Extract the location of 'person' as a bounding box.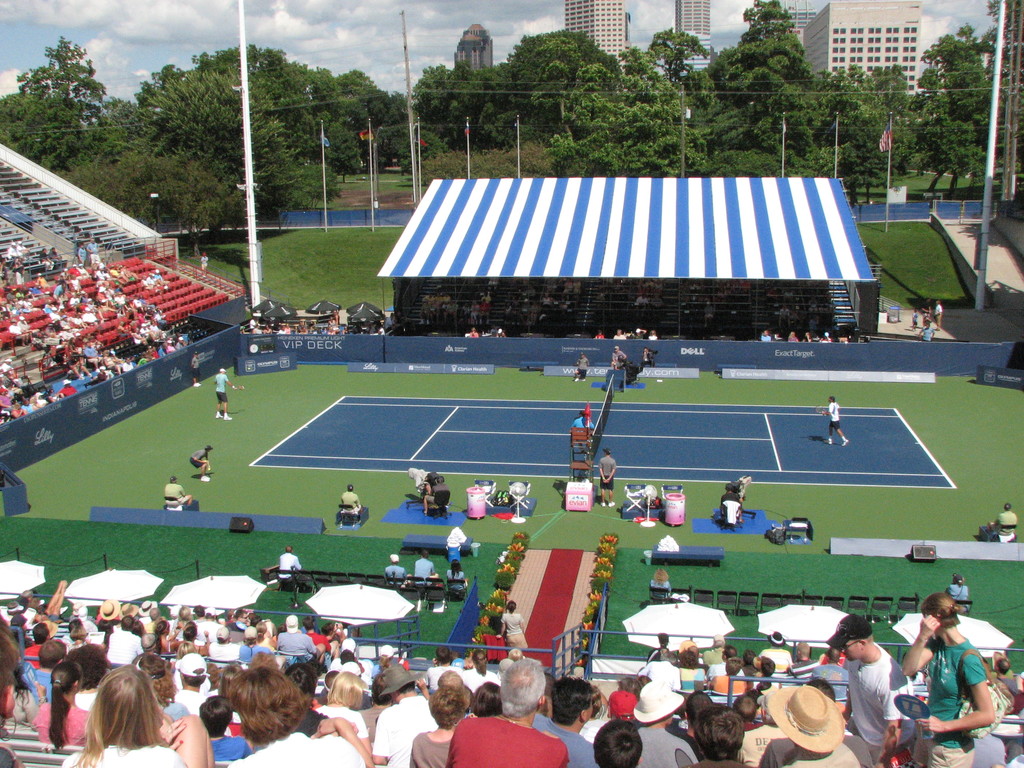
(385,312,396,330).
